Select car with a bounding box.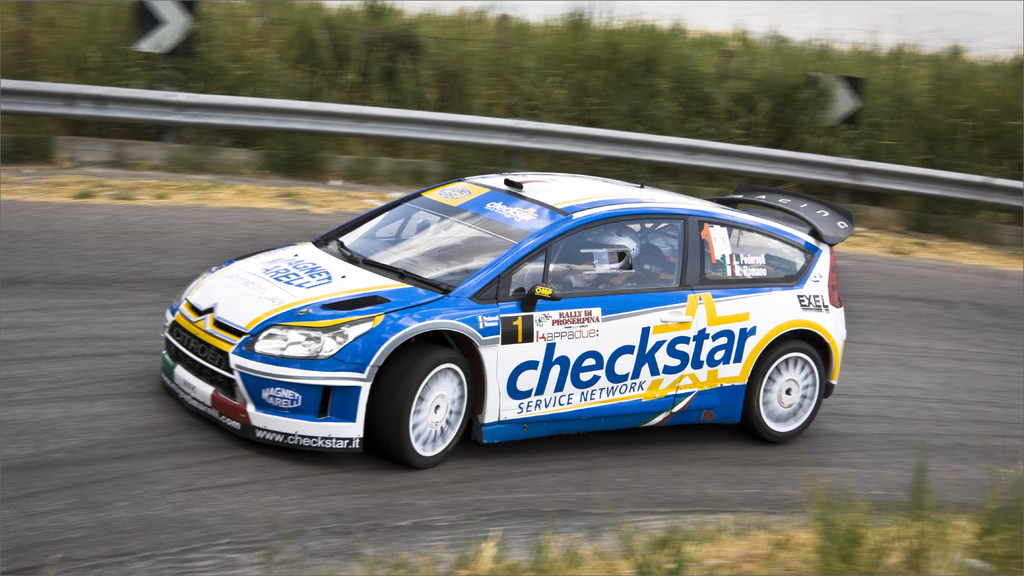
region(156, 170, 856, 469).
